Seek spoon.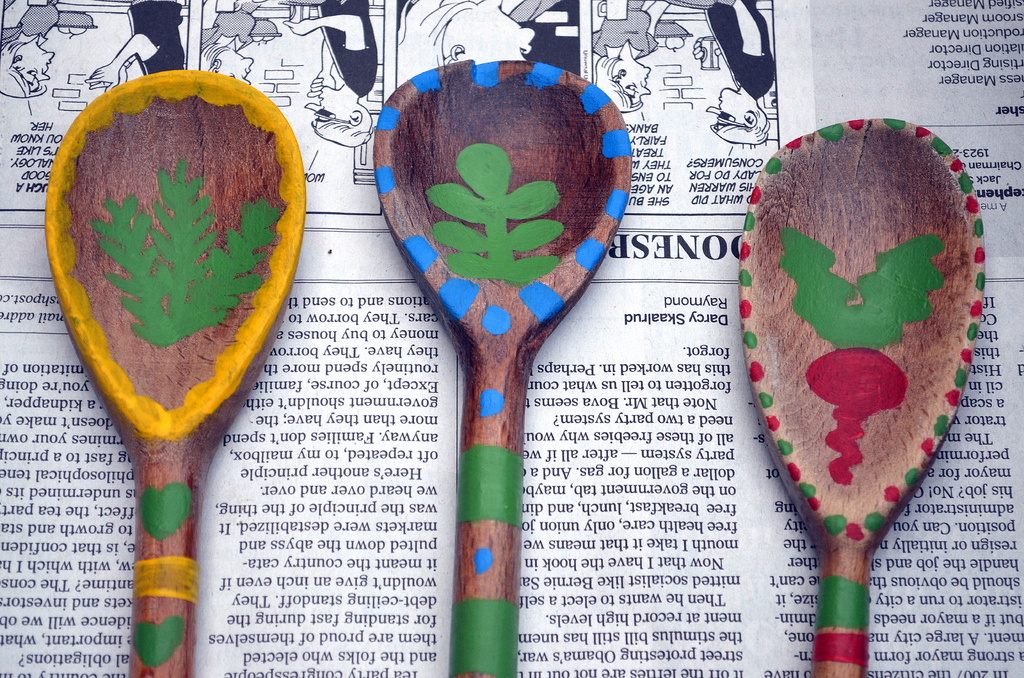
<region>371, 58, 630, 677</region>.
